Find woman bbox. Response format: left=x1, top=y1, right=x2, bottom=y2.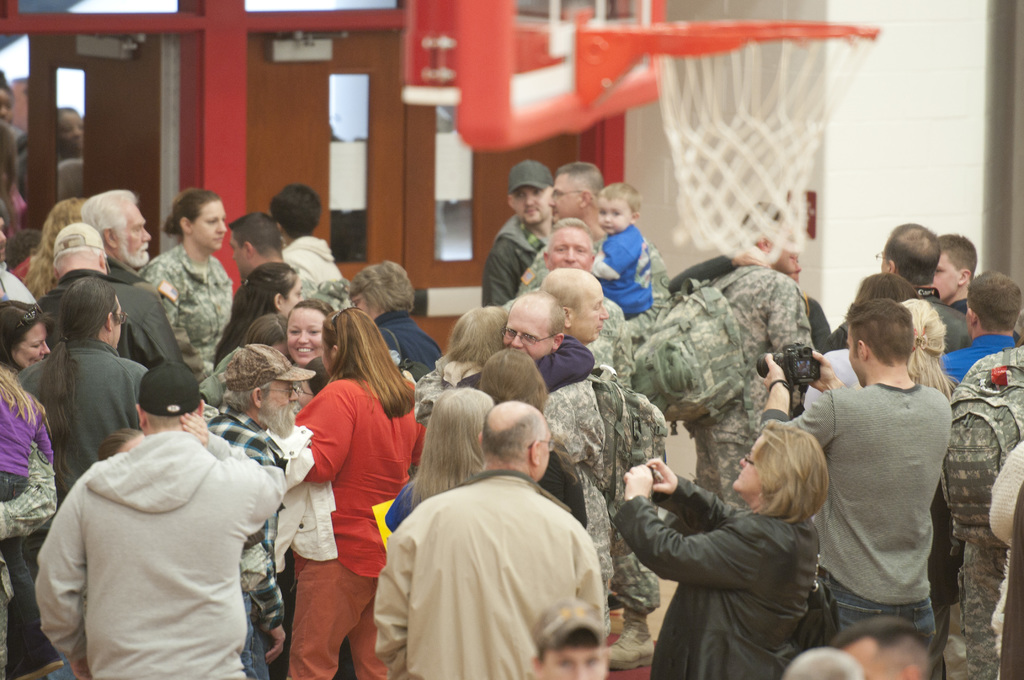
left=145, top=193, right=234, bottom=382.
